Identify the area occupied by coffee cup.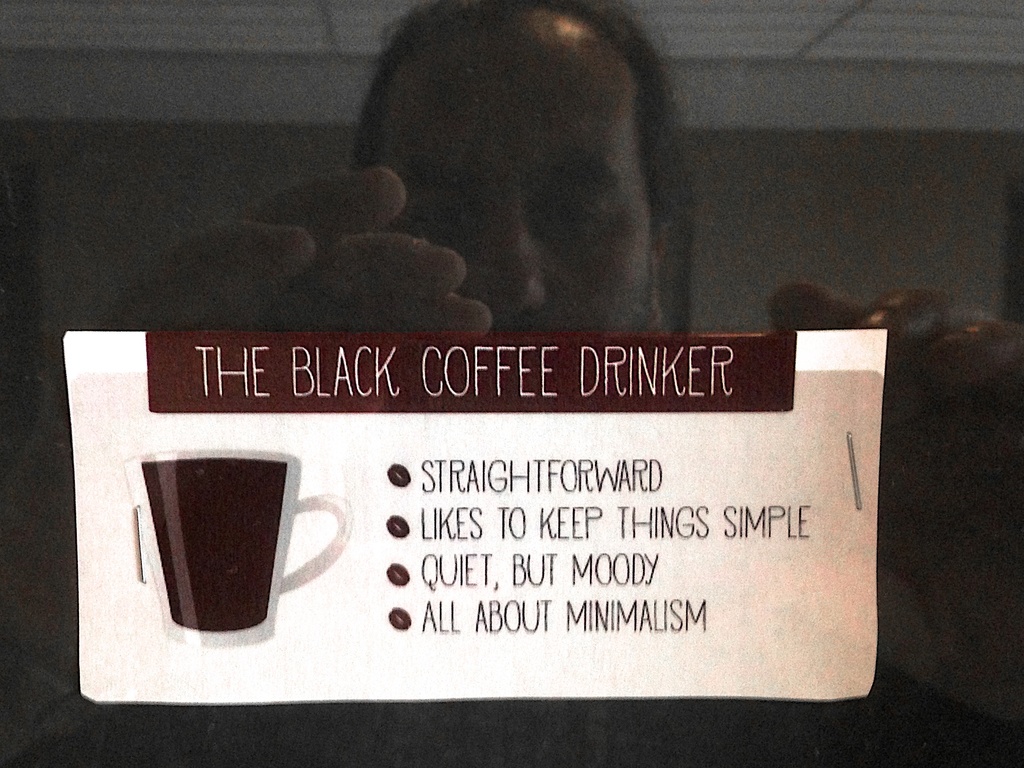
Area: BBox(128, 437, 354, 652).
